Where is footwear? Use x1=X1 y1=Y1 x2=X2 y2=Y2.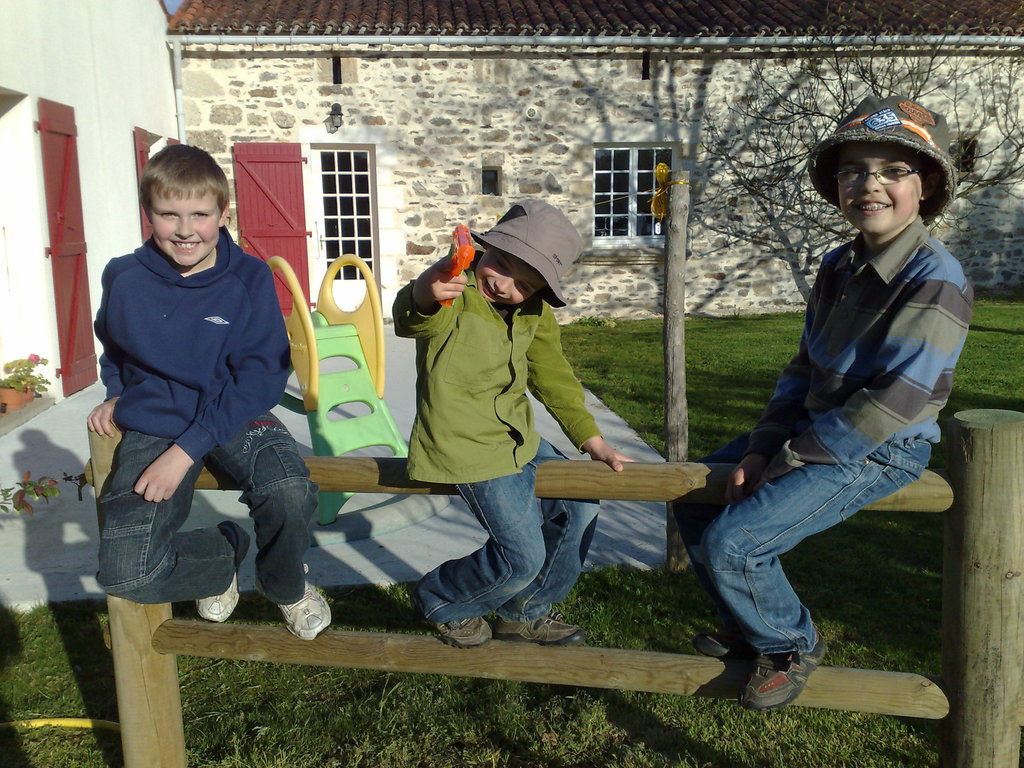
x1=742 y1=628 x2=833 y2=712.
